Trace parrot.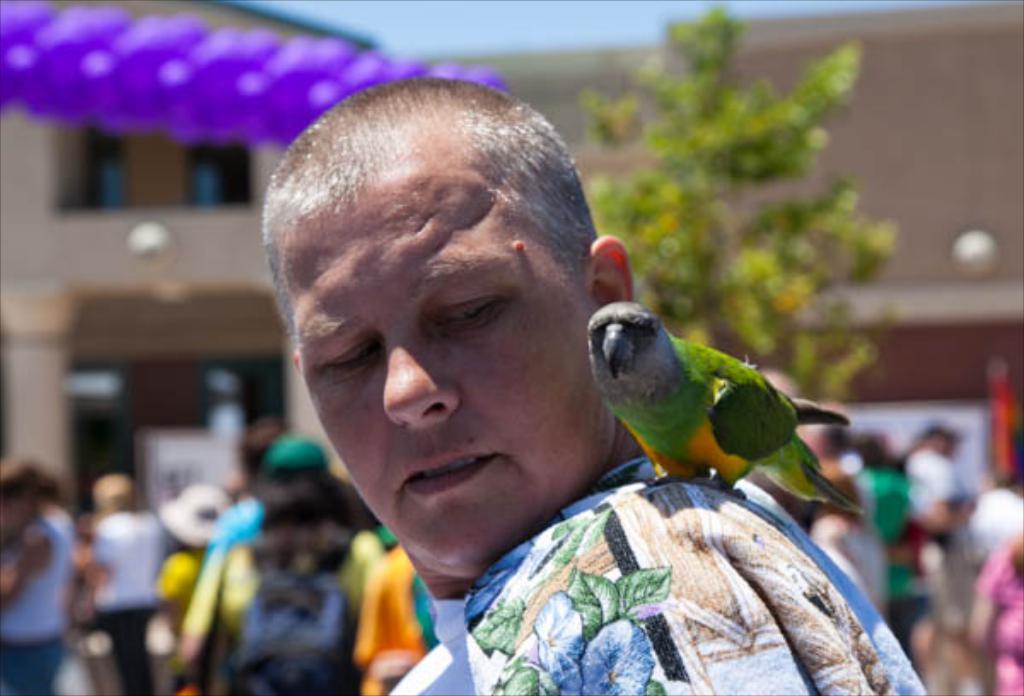
Traced to 584,300,870,515.
